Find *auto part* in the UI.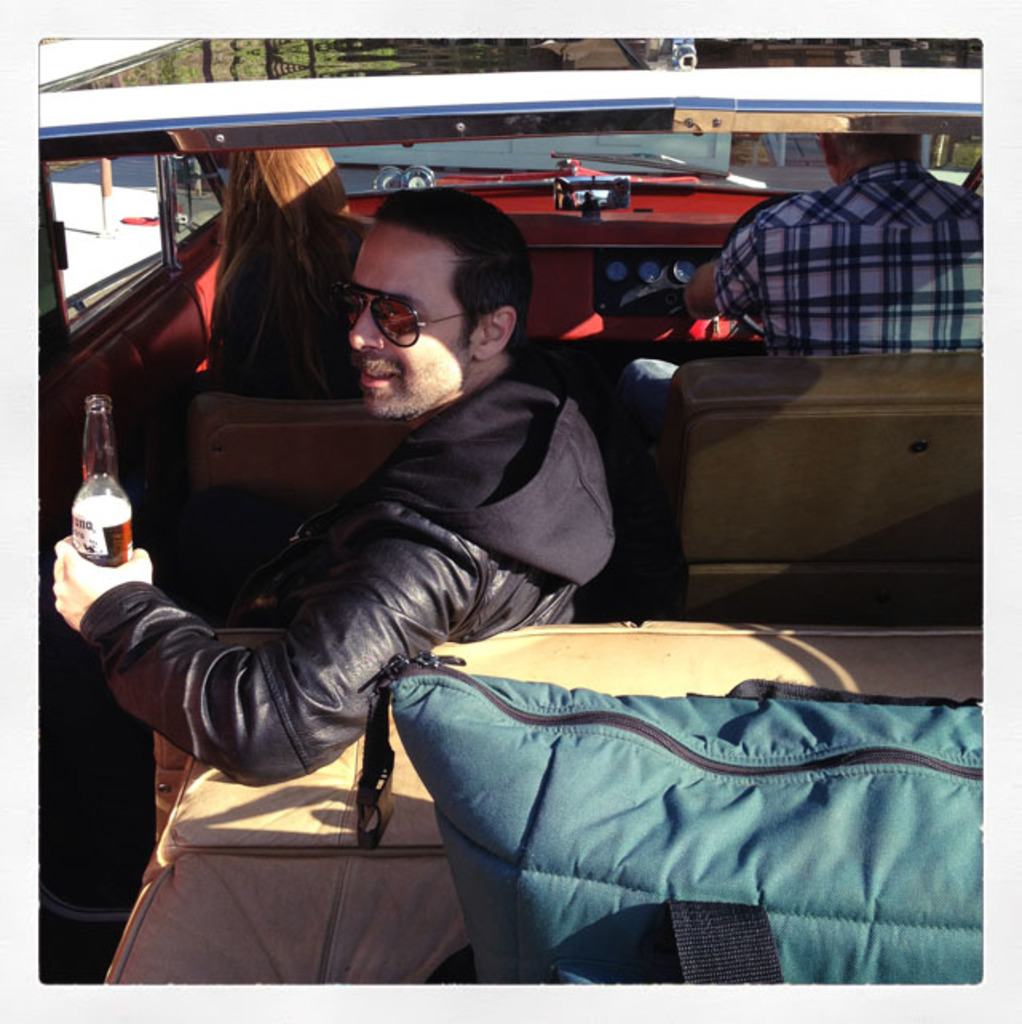
UI element at {"x1": 19, "y1": 244, "x2": 323, "y2": 810}.
